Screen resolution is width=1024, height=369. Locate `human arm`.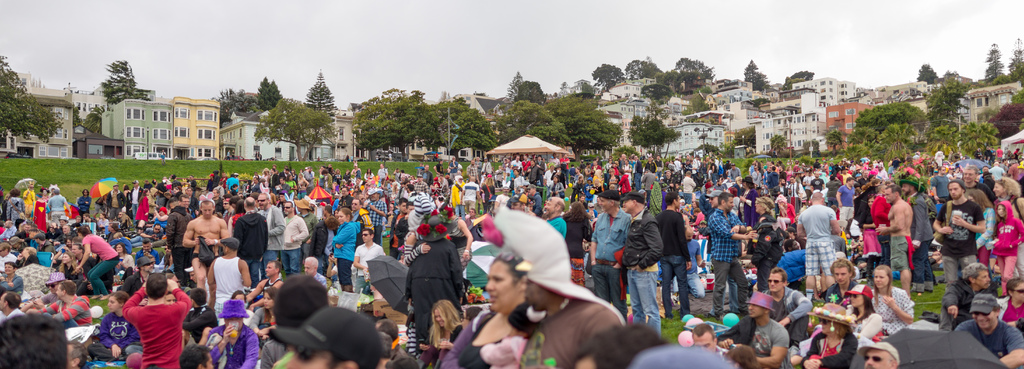
(832, 181, 847, 211).
